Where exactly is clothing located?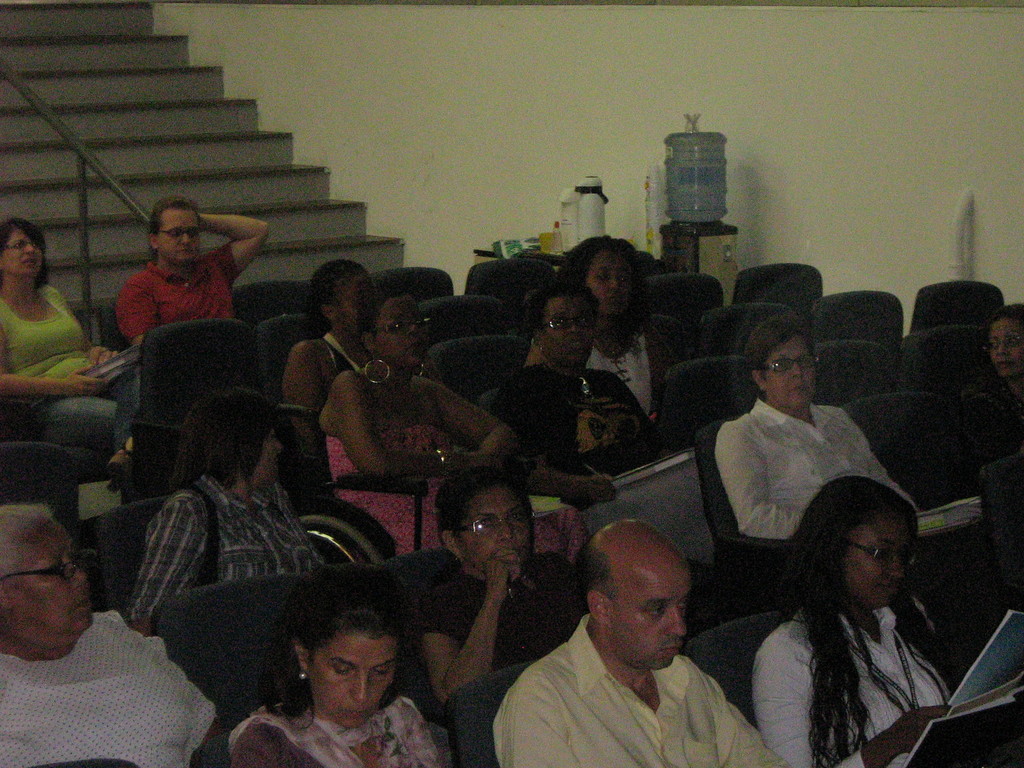
Its bounding box is box=[0, 284, 146, 479].
